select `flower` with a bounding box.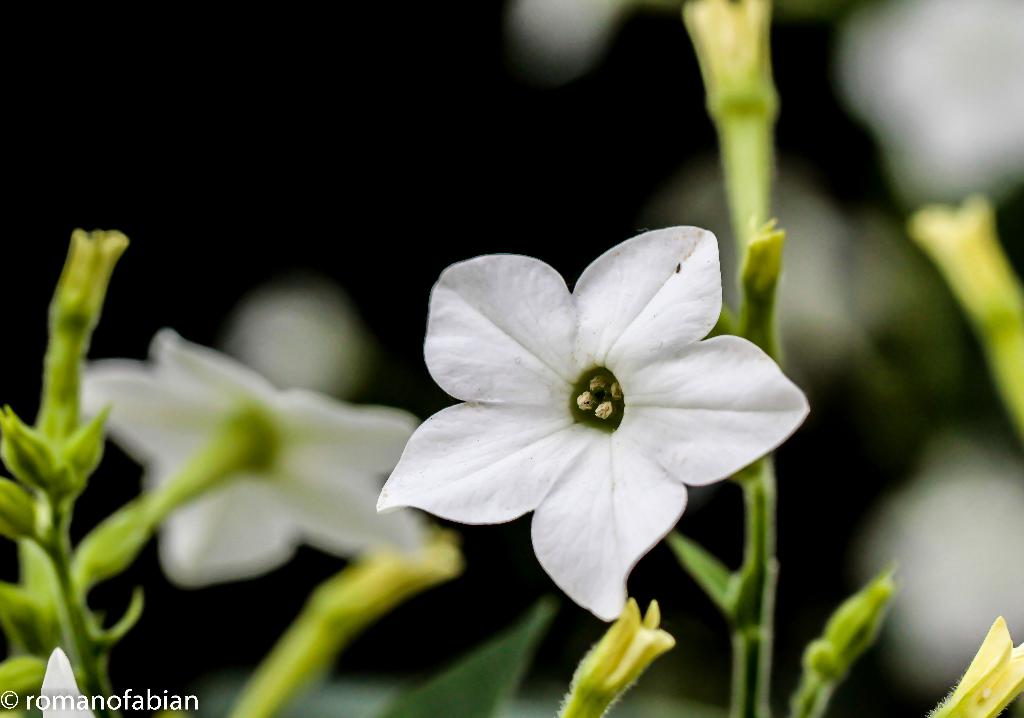
rect(36, 646, 93, 717).
